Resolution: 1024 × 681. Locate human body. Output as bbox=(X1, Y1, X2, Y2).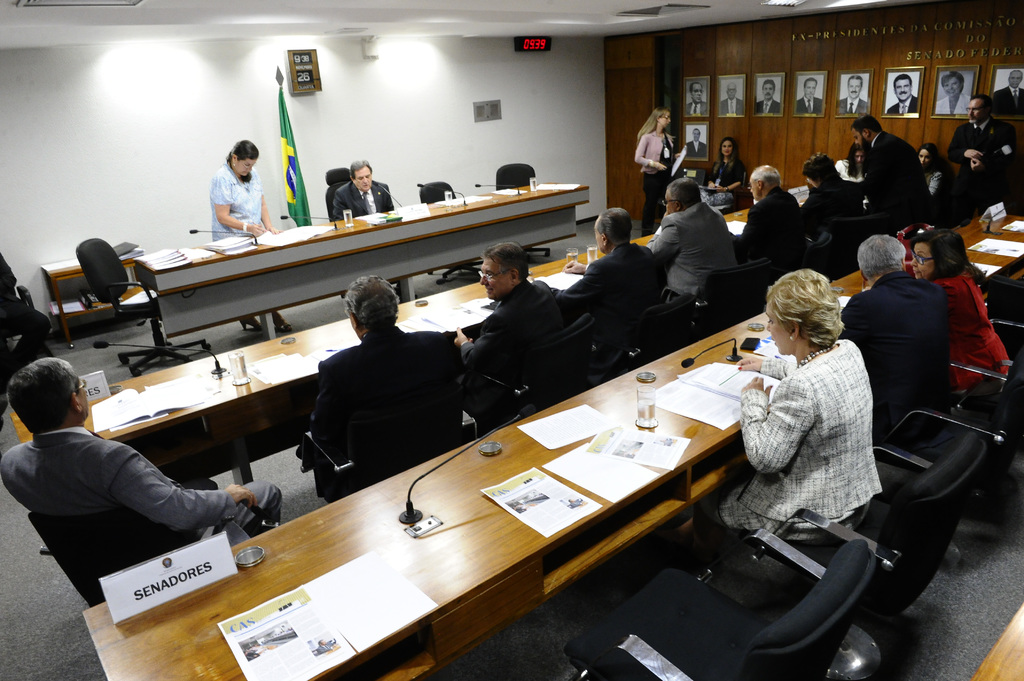
bbox=(717, 83, 745, 115).
